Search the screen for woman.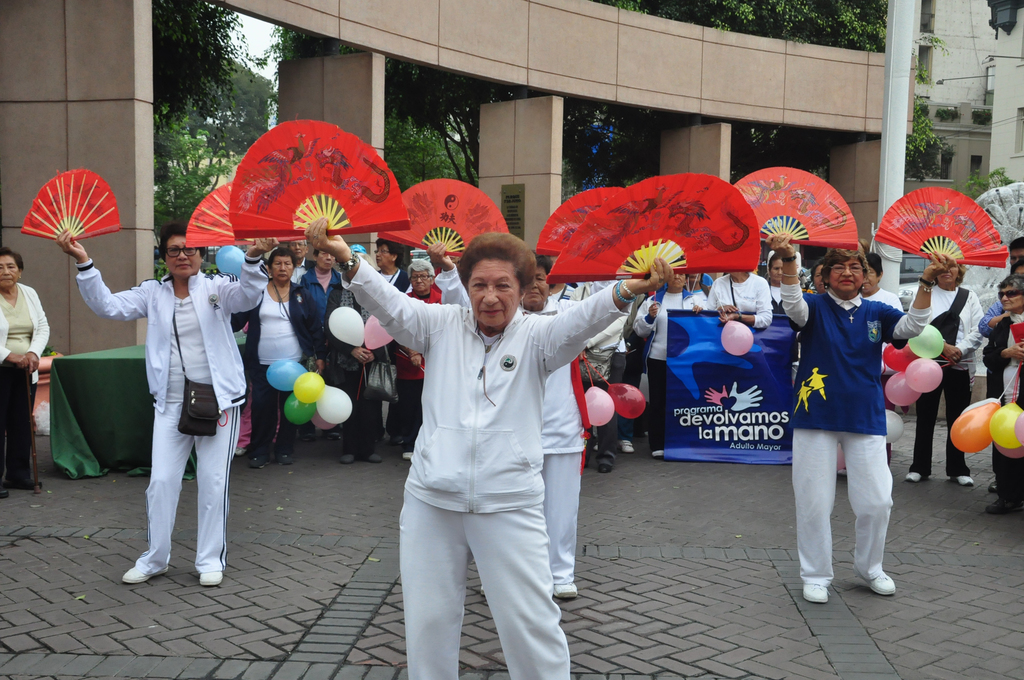
Found at locate(631, 270, 708, 460).
